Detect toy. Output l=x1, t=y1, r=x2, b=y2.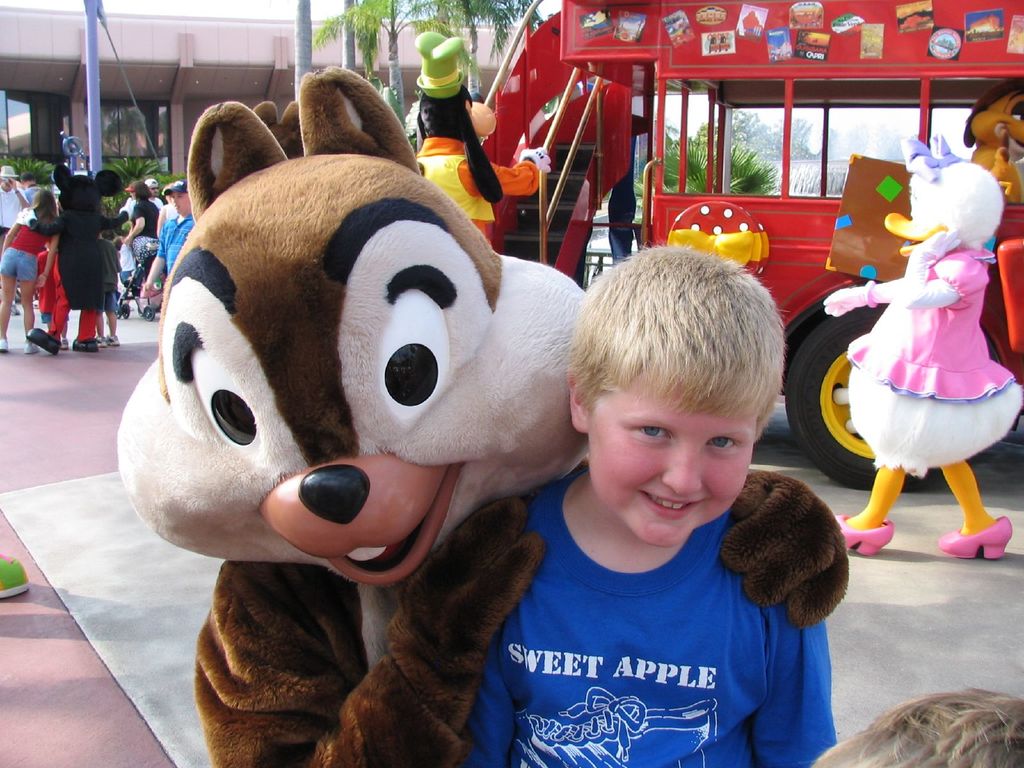
l=404, t=23, r=555, b=245.
